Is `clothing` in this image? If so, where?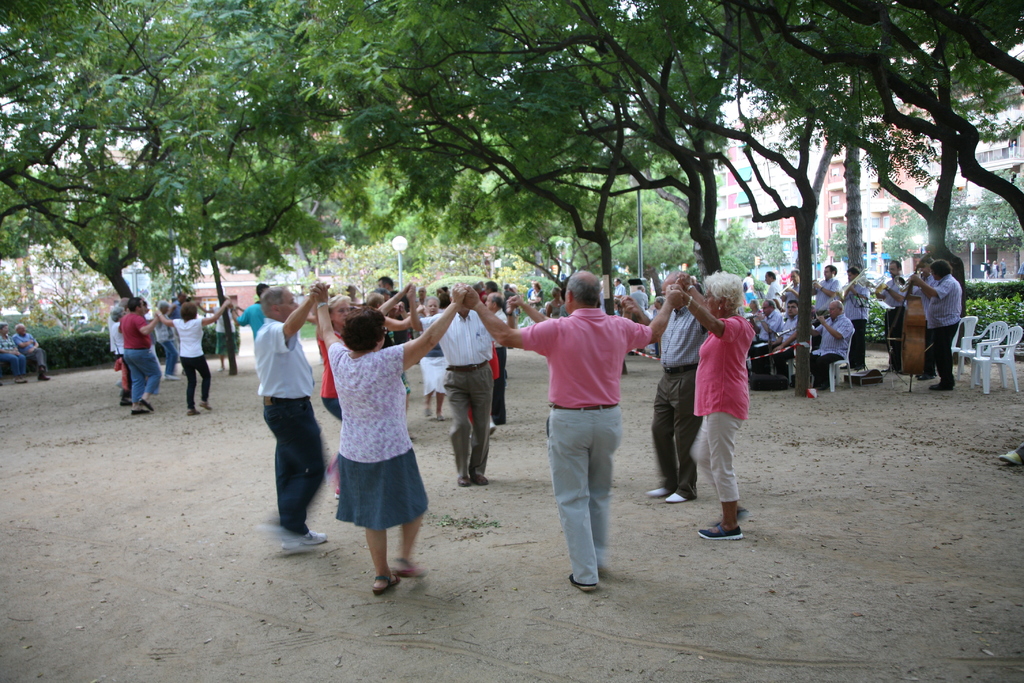
Yes, at region(759, 286, 780, 297).
